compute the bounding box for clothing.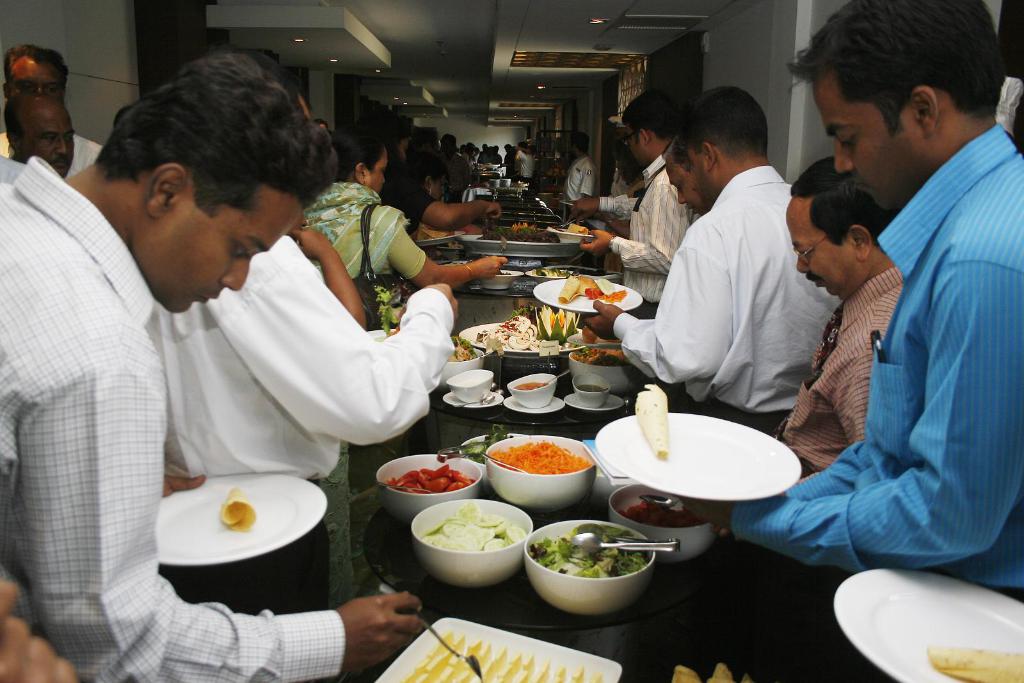
l=774, t=269, r=908, b=473.
